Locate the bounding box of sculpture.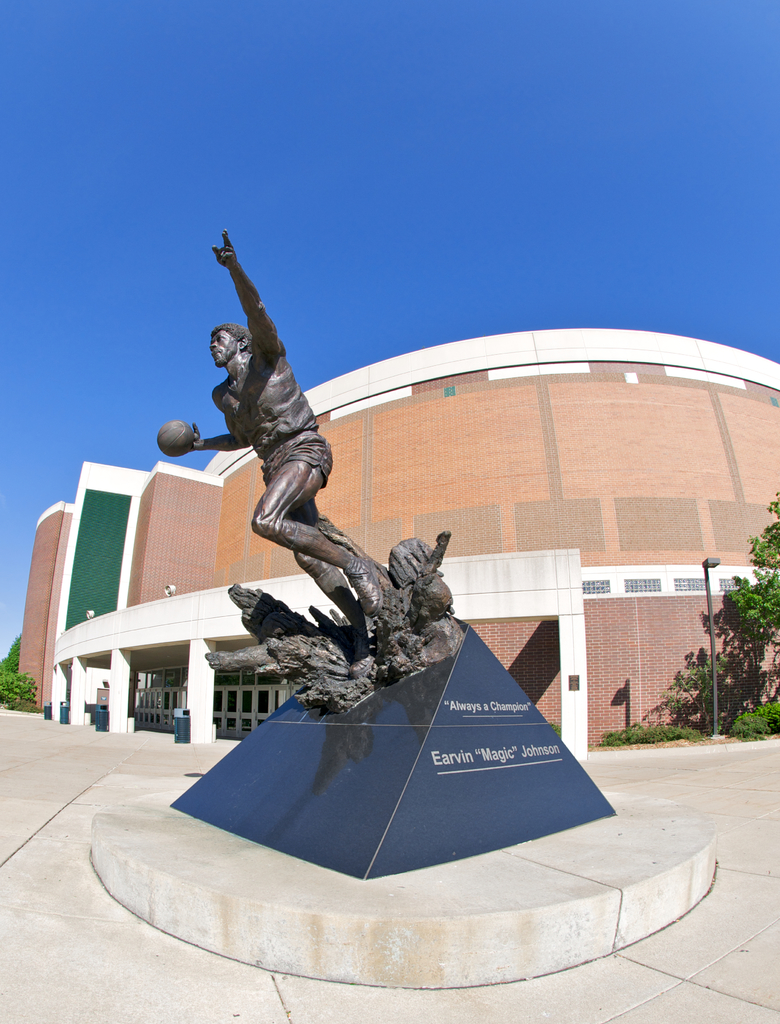
Bounding box: BBox(209, 573, 380, 705).
